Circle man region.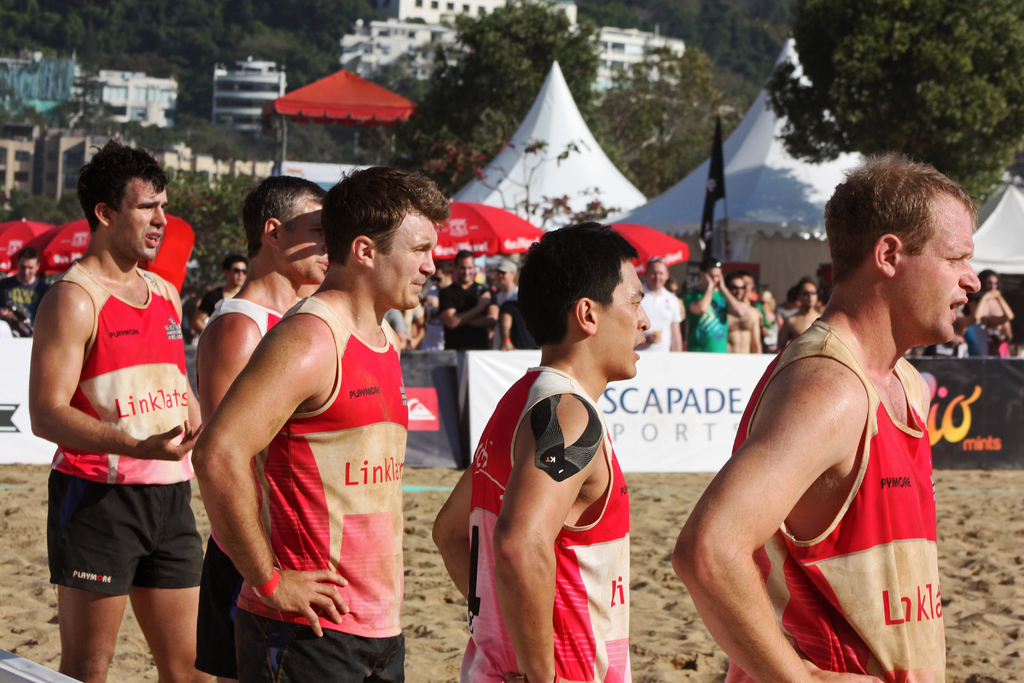
Region: bbox=(199, 180, 335, 682).
